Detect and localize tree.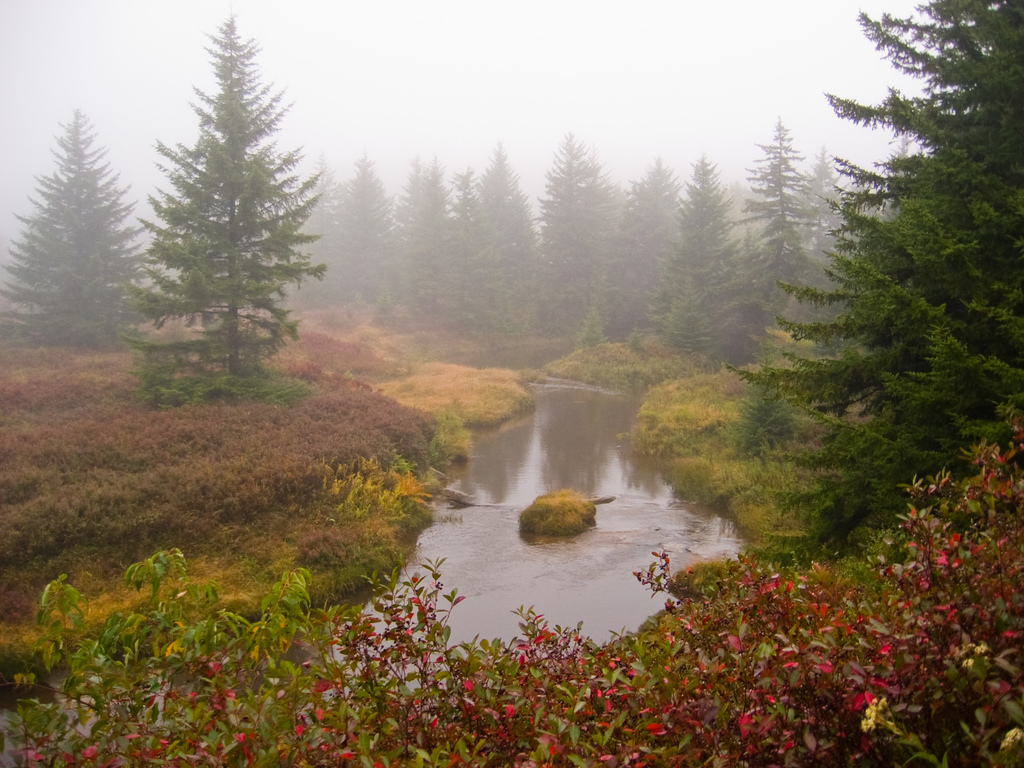
Localized at Rect(444, 155, 488, 316).
